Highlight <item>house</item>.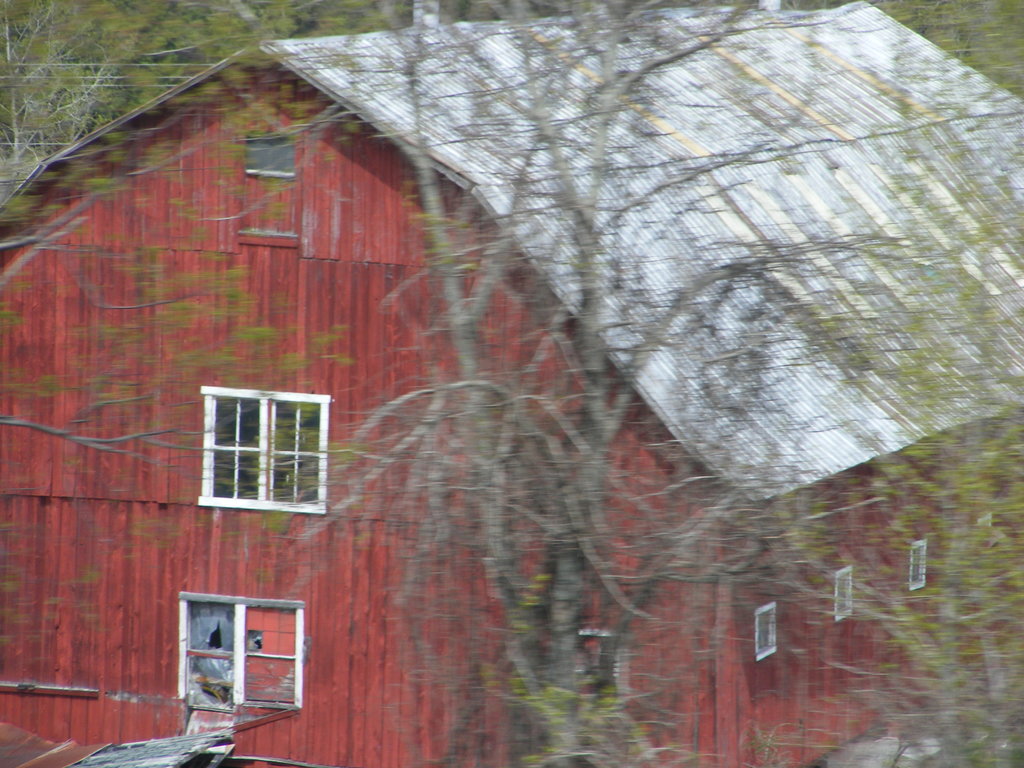
Highlighted region: <region>70, 21, 908, 746</region>.
